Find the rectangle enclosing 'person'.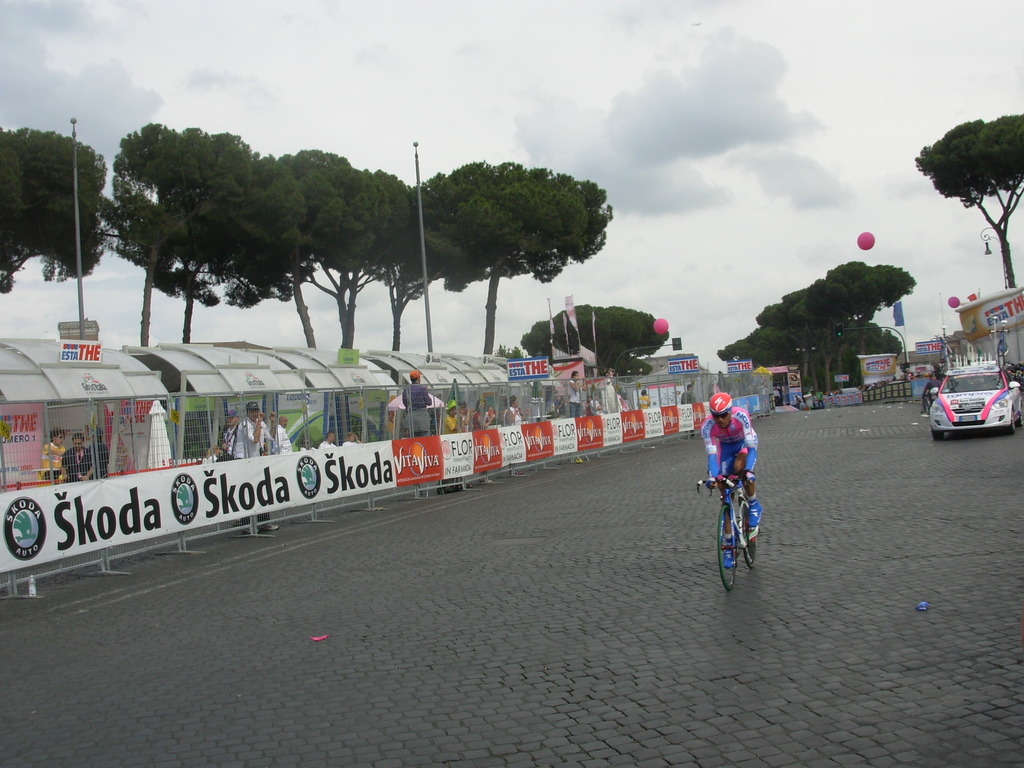
{"x1": 197, "y1": 447, "x2": 214, "y2": 464}.
